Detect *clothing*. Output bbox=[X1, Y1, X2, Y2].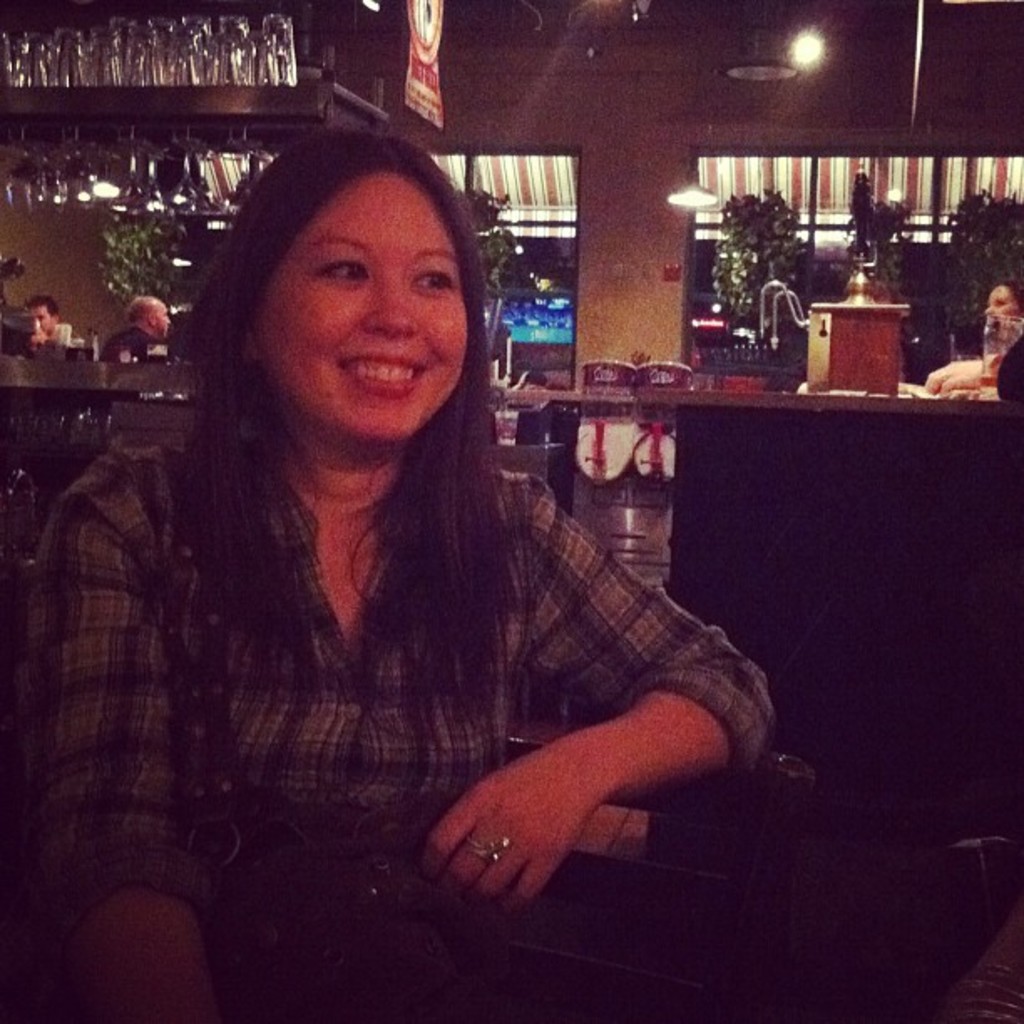
bbox=[20, 325, 778, 942].
